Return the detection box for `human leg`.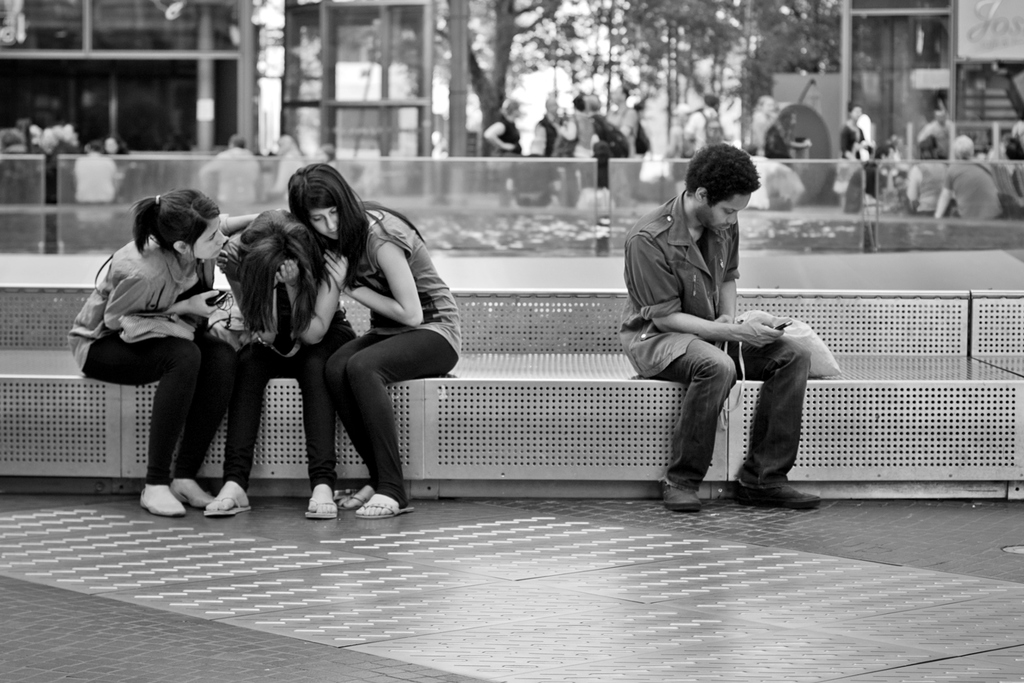
[left=336, top=329, right=450, bottom=507].
